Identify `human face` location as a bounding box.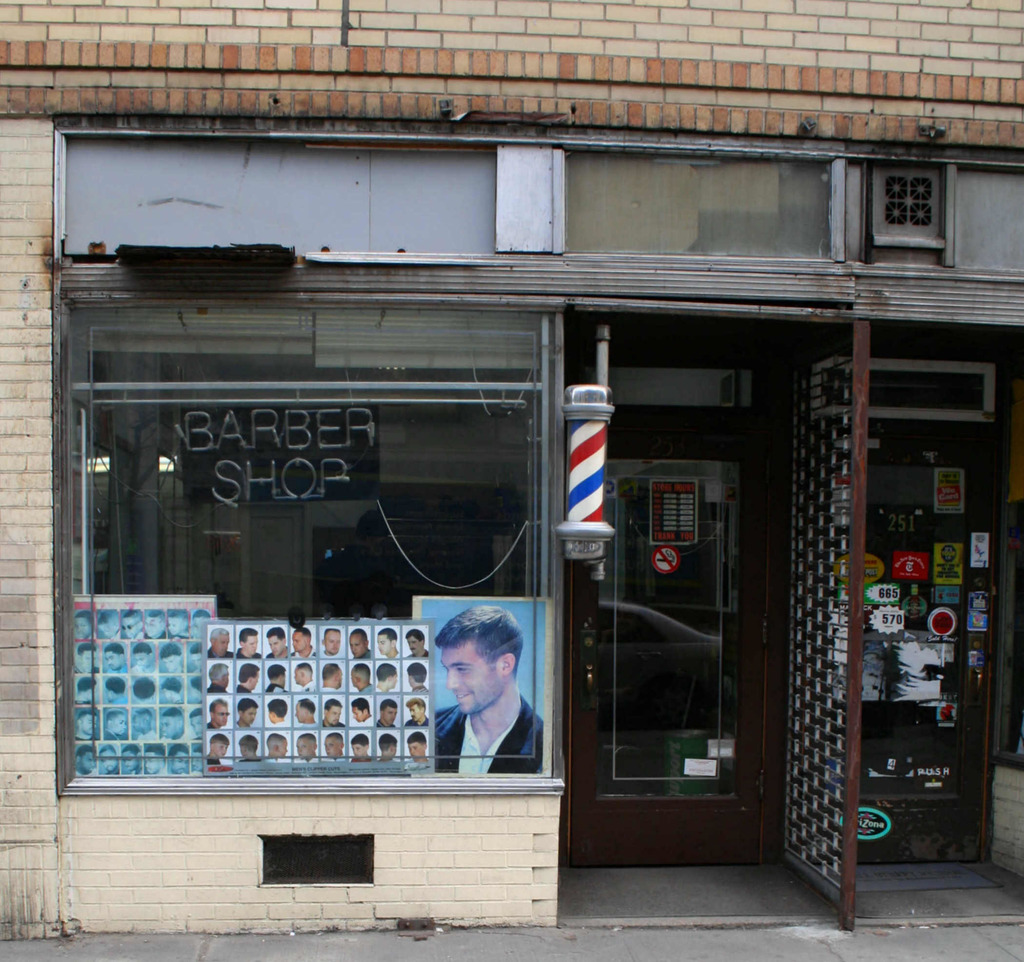
[189, 649, 204, 672].
